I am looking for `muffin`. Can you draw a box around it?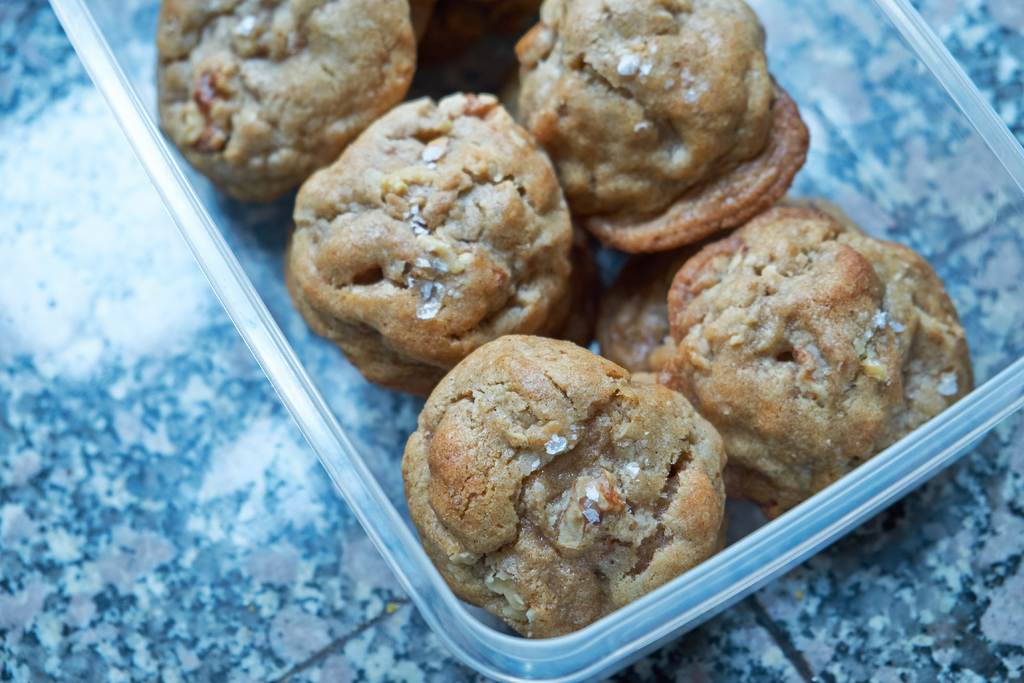
Sure, the bounding box is detection(292, 102, 611, 347).
